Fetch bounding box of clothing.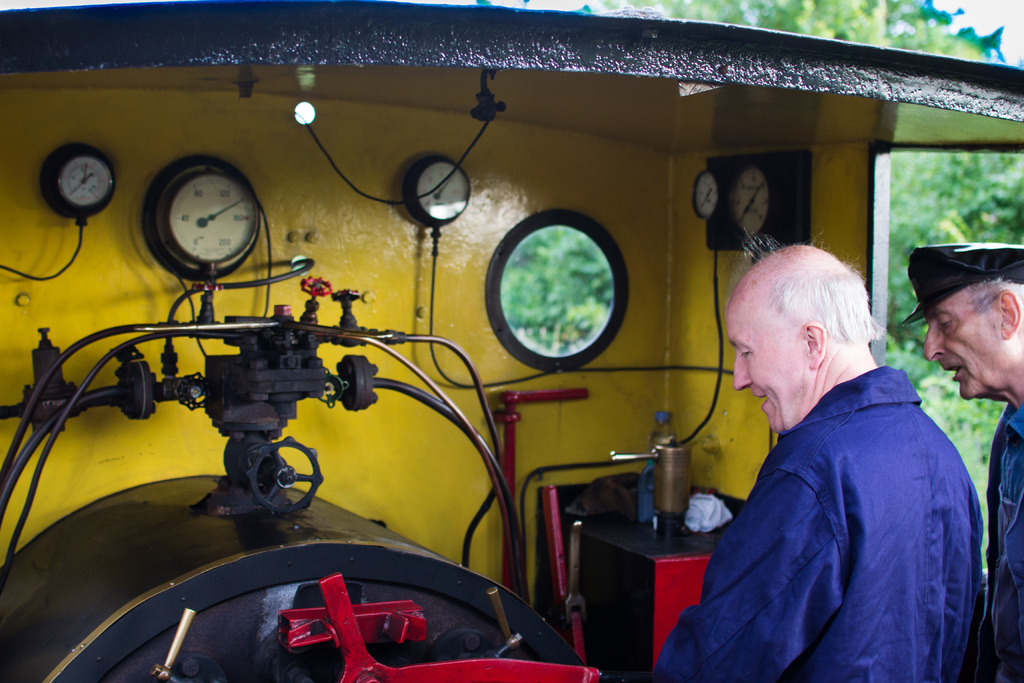
Bbox: bbox(979, 398, 1023, 682).
